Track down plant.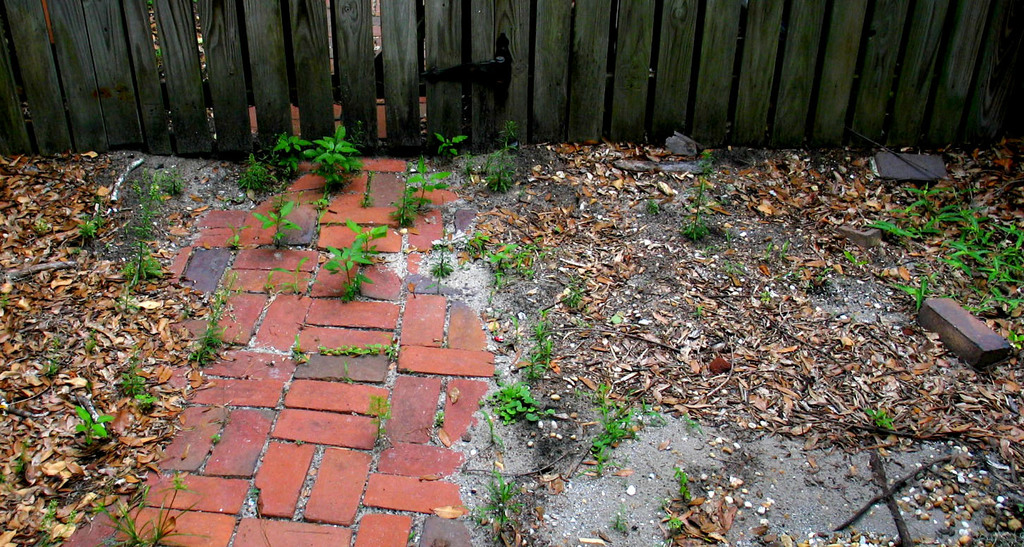
Tracked to bbox(389, 185, 417, 234).
